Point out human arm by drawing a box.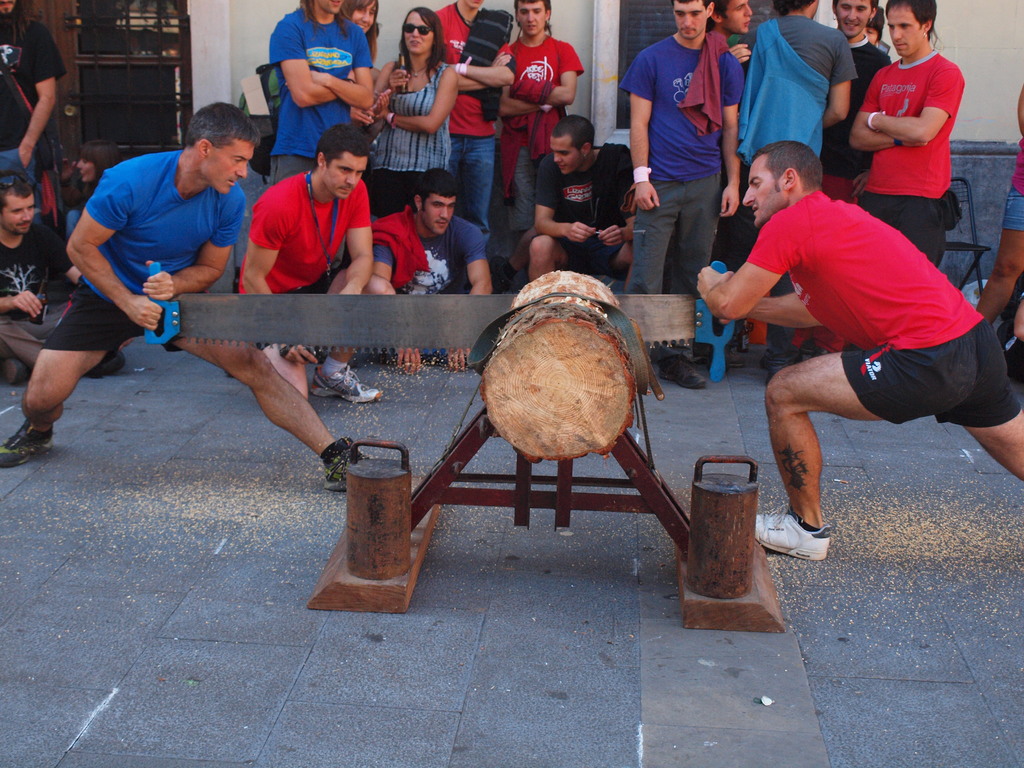
(left=748, top=289, right=826, bottom=328).
